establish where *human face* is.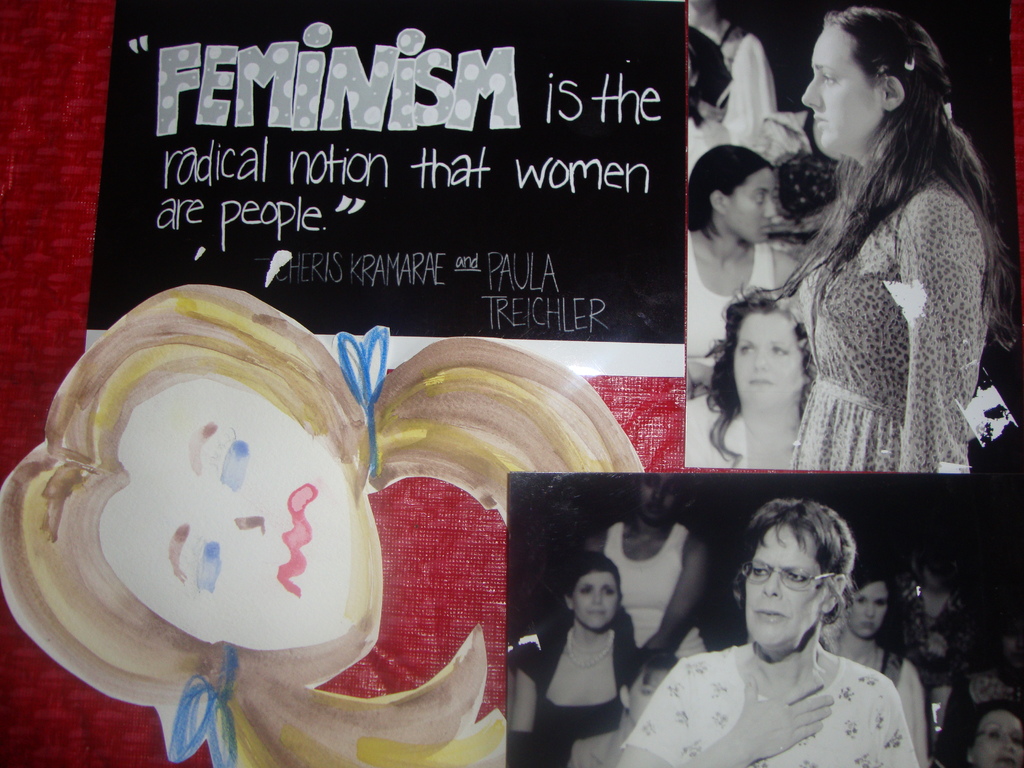
Established at (639,474,678,523).
